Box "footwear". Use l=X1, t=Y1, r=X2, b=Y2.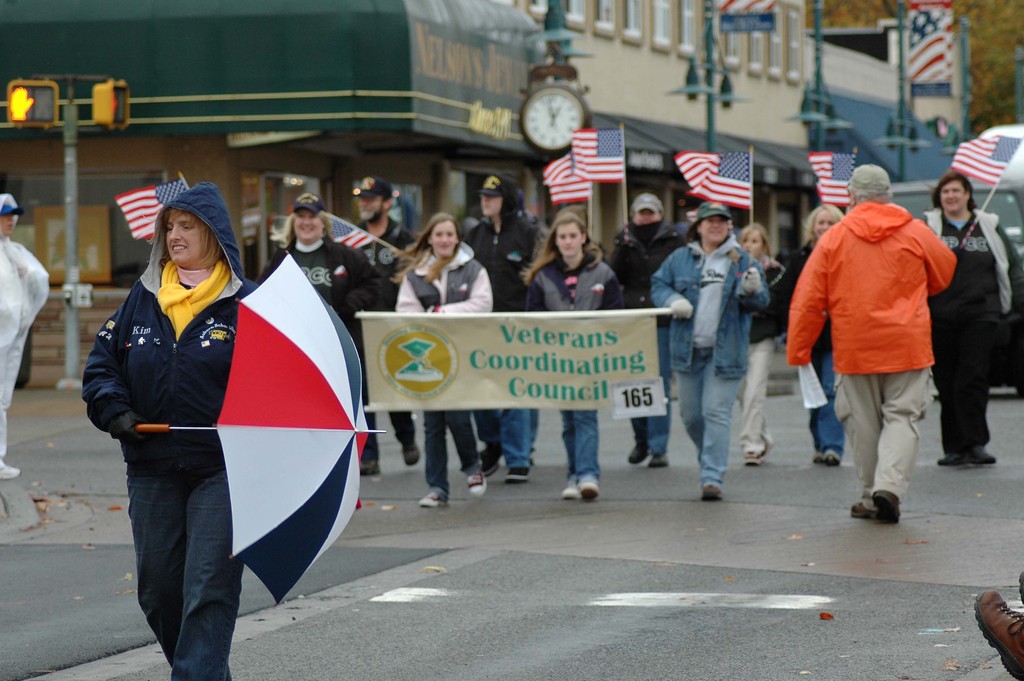
l=465, t=462, r=486, b=498.
